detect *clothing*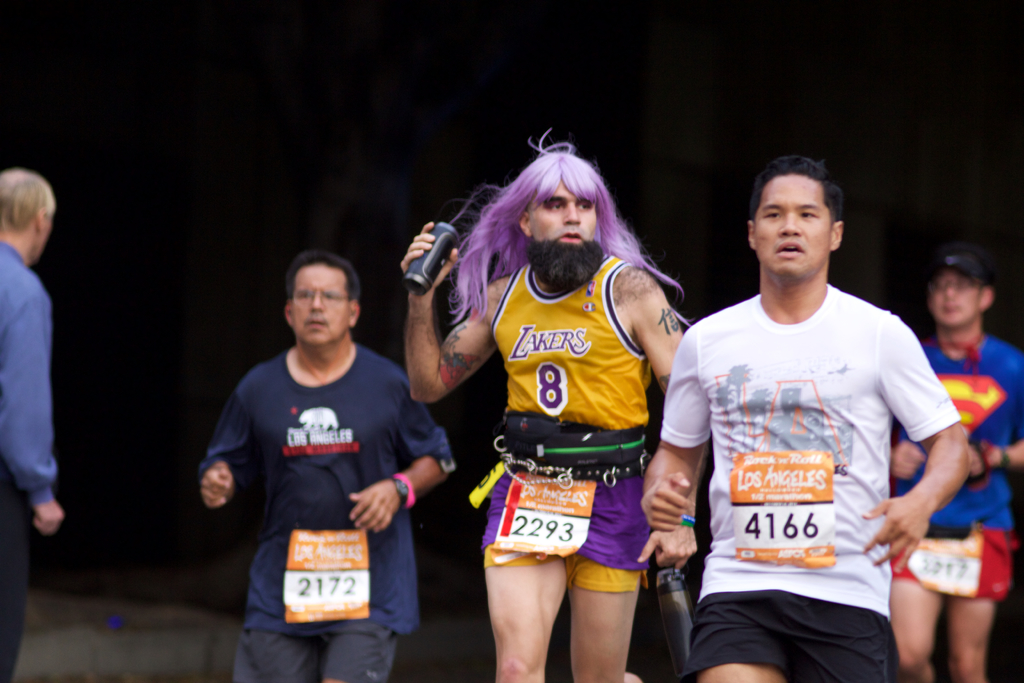
<bbox>477, 251, 655, 593</bbox>
